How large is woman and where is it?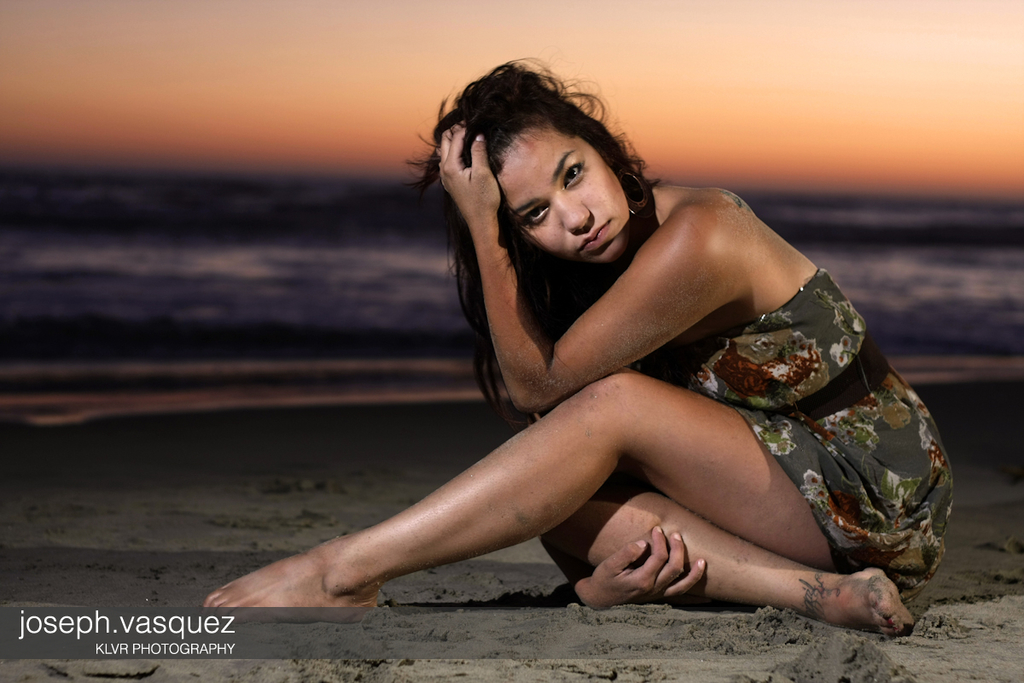
Bounding box: x1=227 y1=38 x2=930 y2=657.
